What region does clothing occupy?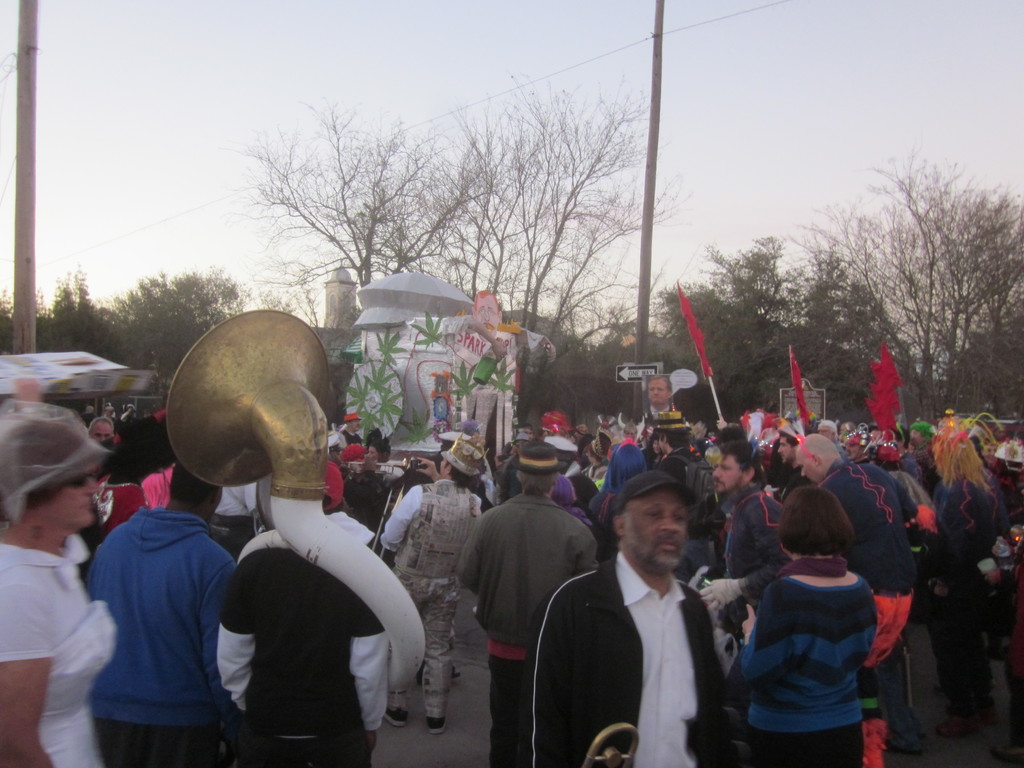
x1=452 y1=495 x2=596 y2=764.
